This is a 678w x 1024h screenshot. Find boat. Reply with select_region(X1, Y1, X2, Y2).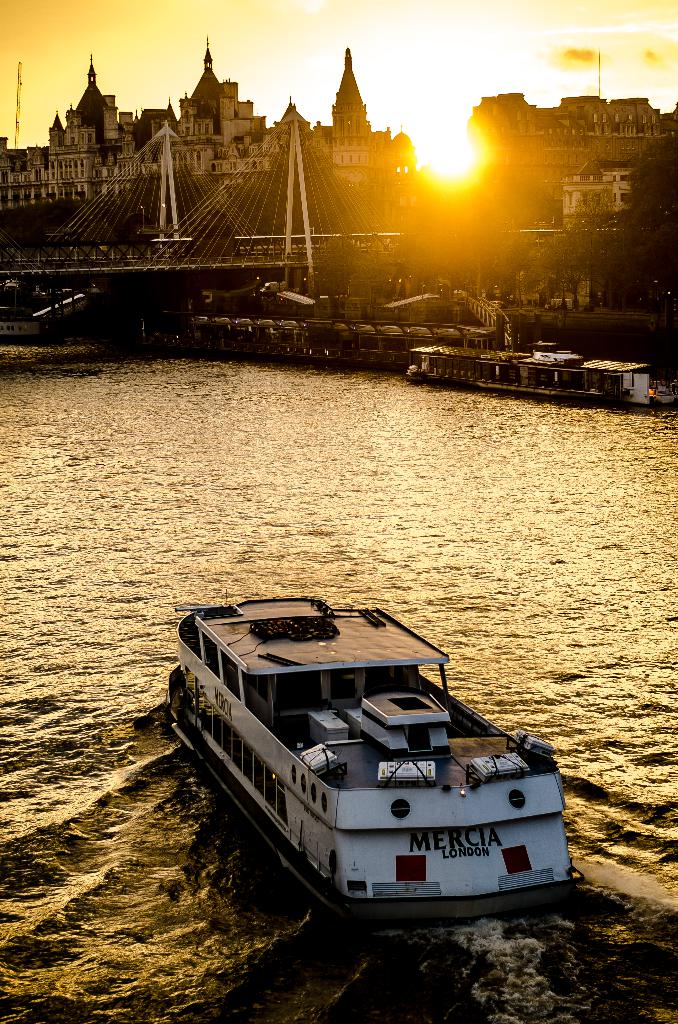
select_region(0, 101, 416, 349).
